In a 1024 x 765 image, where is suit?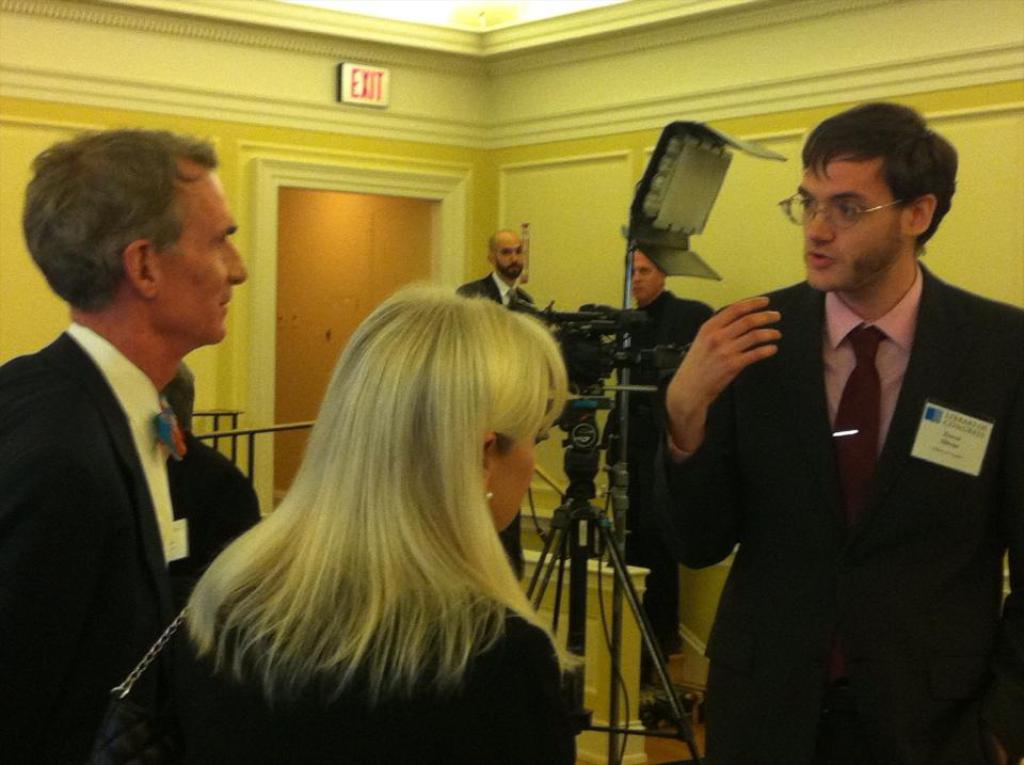
0,326,206,764.
